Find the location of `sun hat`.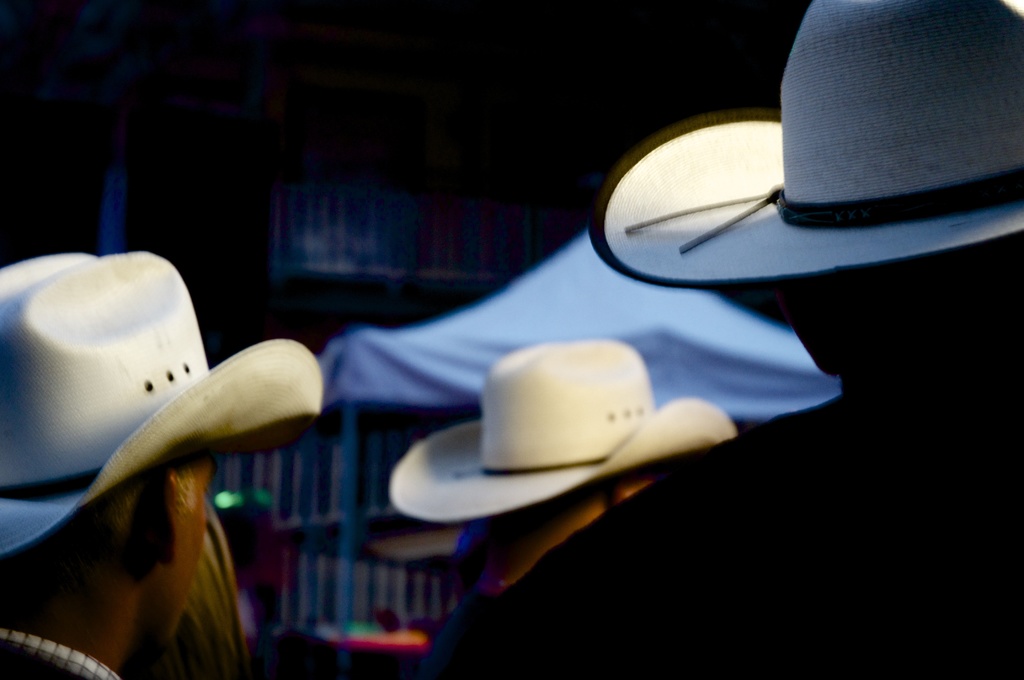
Location: region(388, 343, 748, 518).
